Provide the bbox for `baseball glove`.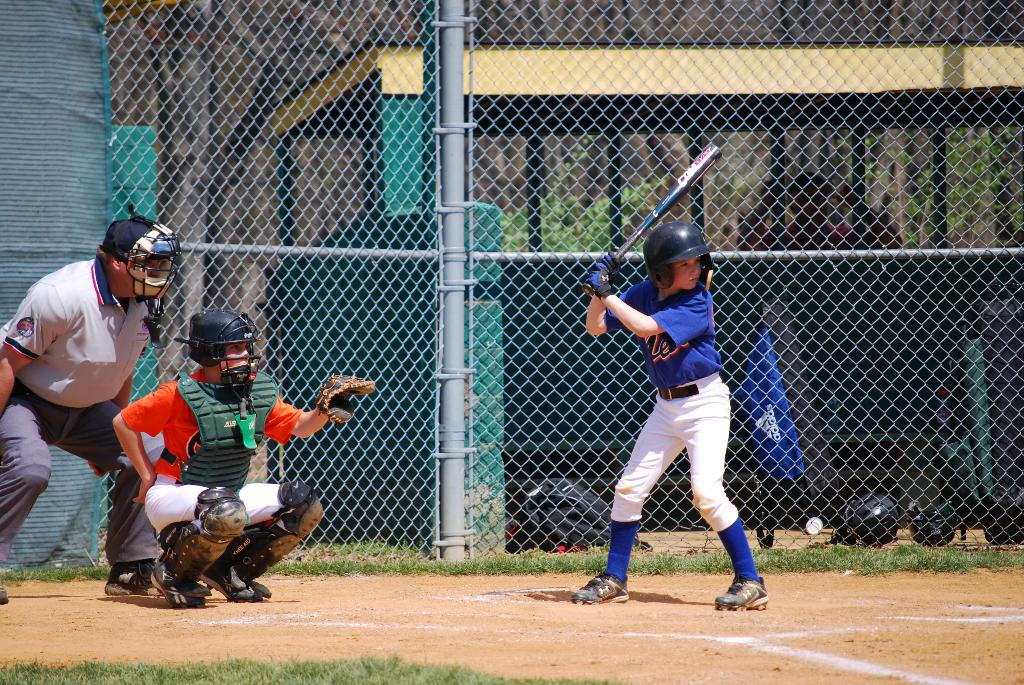
bbox=[598, 251, 617, 272].
